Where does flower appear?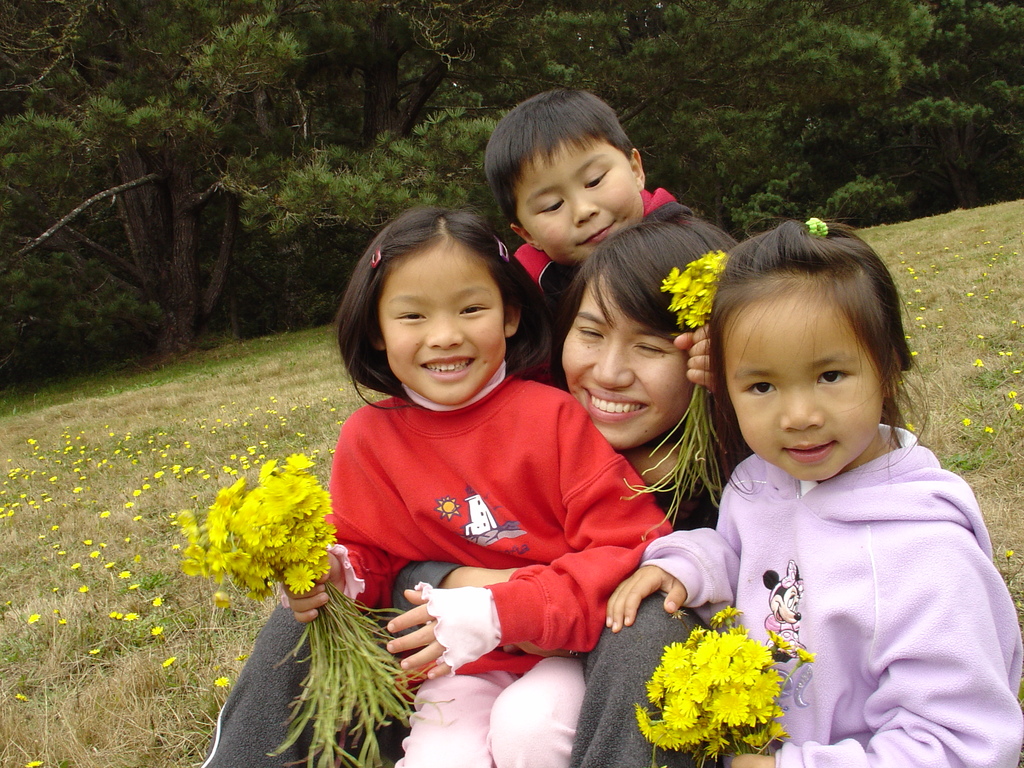
Appears at {"left": 50, "top": 473, "right": 58, "bottom": 481}.
